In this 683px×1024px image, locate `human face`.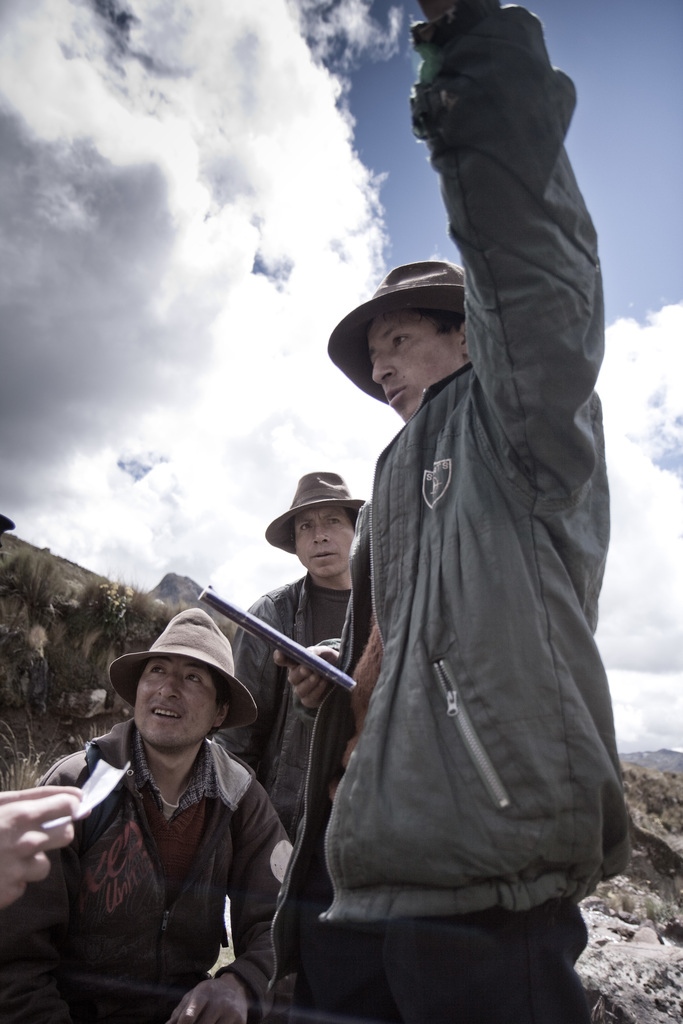
Bounding box: (134,660,218,749).
